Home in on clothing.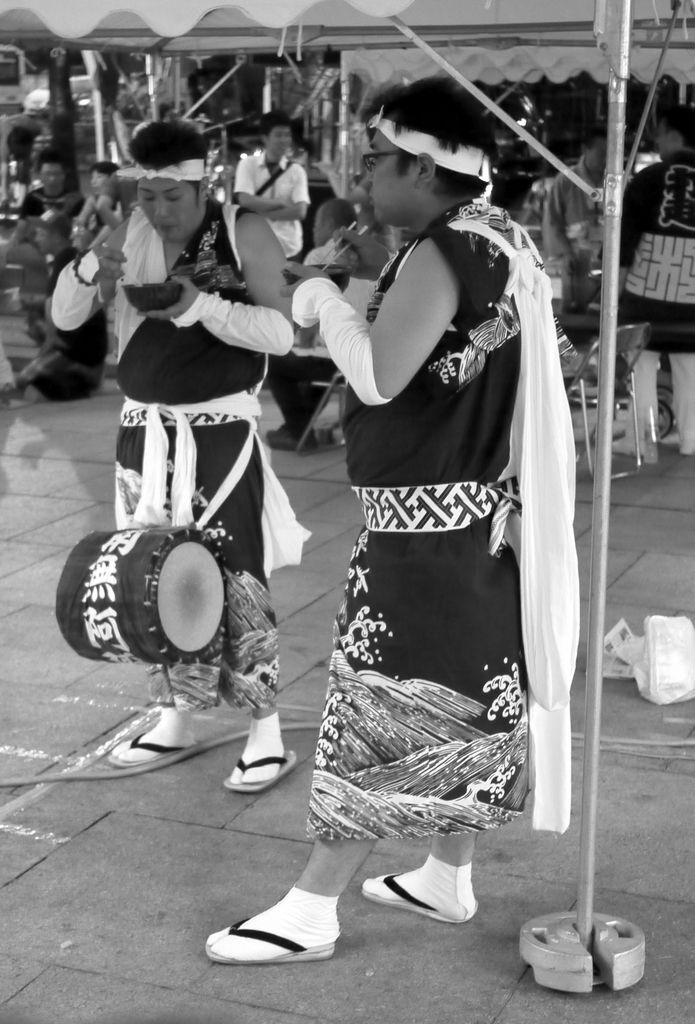
Homed in at (left=99, top=209, right=317, bottom=728).
